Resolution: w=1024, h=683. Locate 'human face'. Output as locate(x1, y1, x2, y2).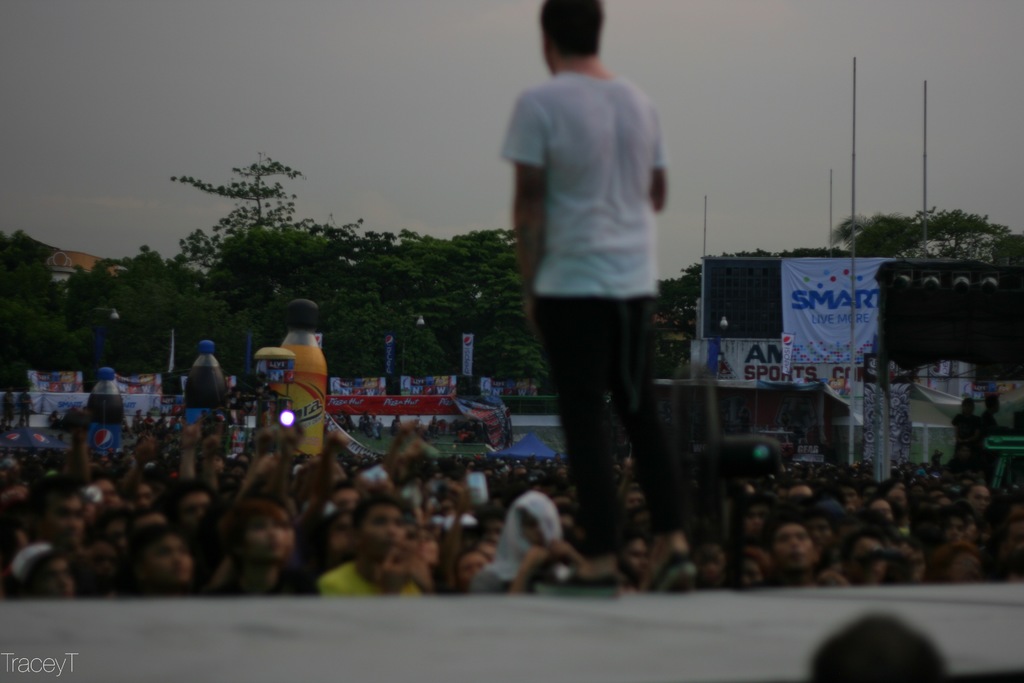
locate(460, 552, 491, 588).
